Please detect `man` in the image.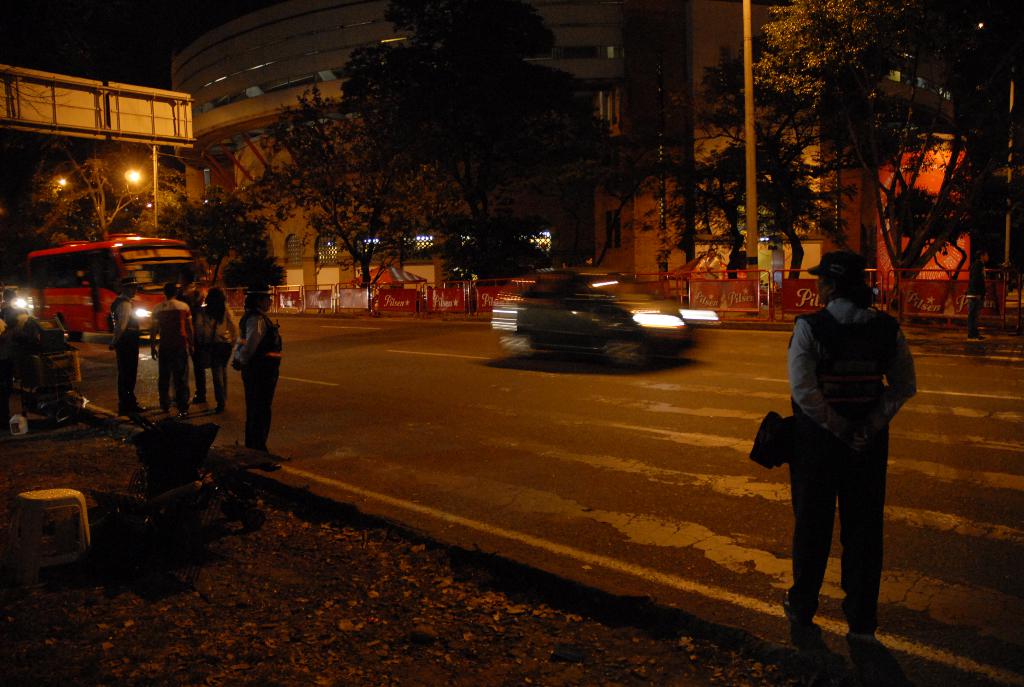
crop(147, 283, 196, 416).
